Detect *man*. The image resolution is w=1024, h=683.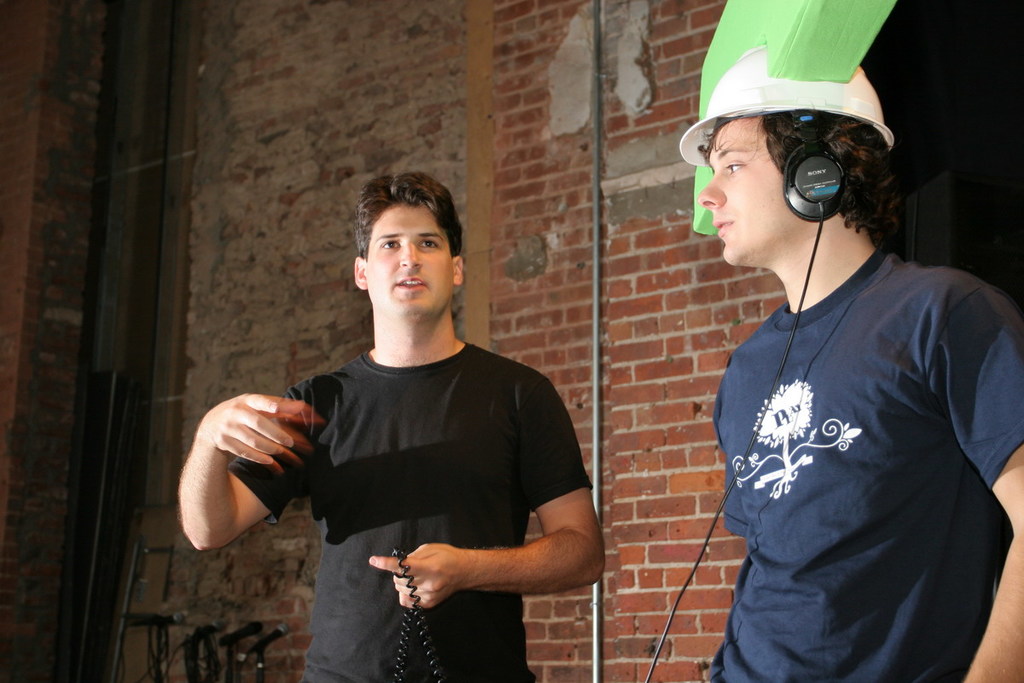
[698, 107, 1023, 682].
